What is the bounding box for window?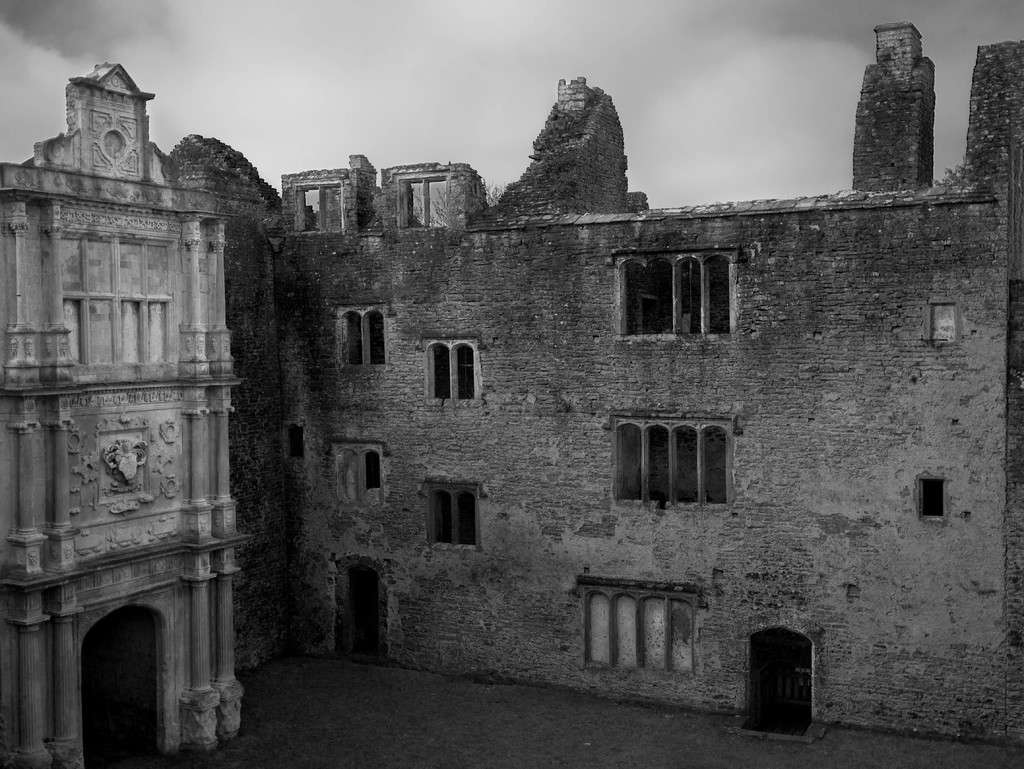
select_region(417, 487, 480, 551).
